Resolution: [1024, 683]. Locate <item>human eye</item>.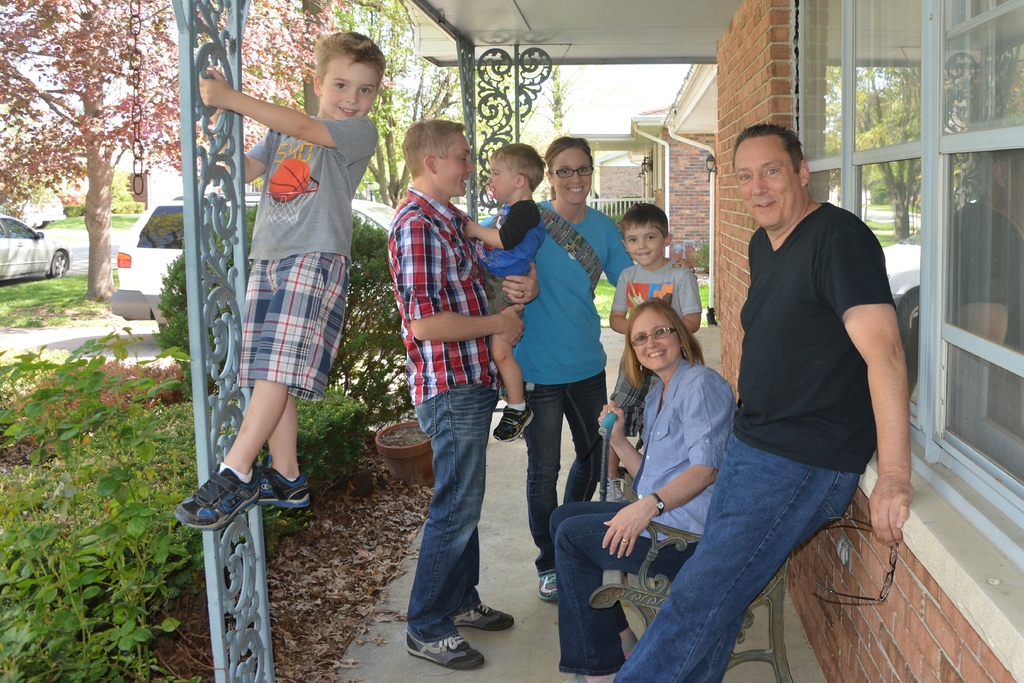
BBox(655, 327, 668, 337).
